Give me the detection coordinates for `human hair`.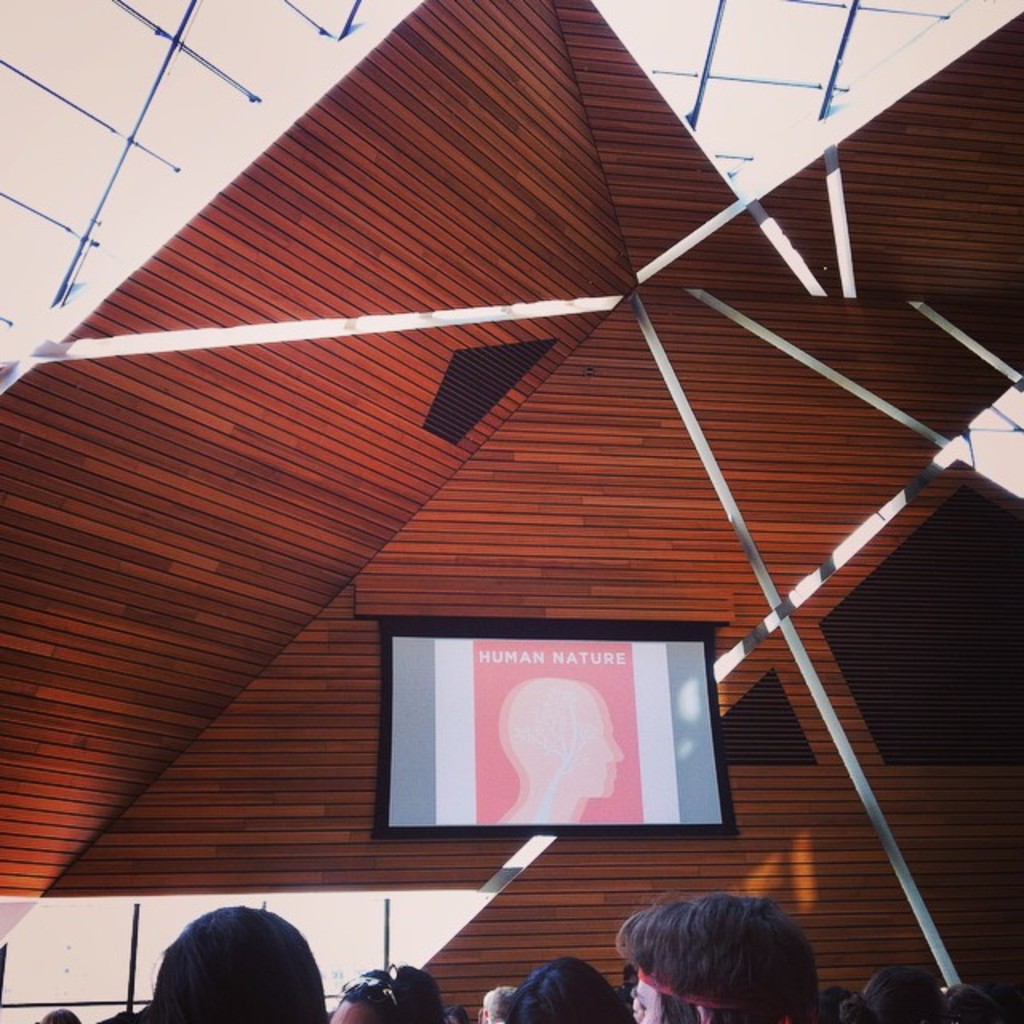
(x1=502, y1=955, x2=622, y2=1022).
